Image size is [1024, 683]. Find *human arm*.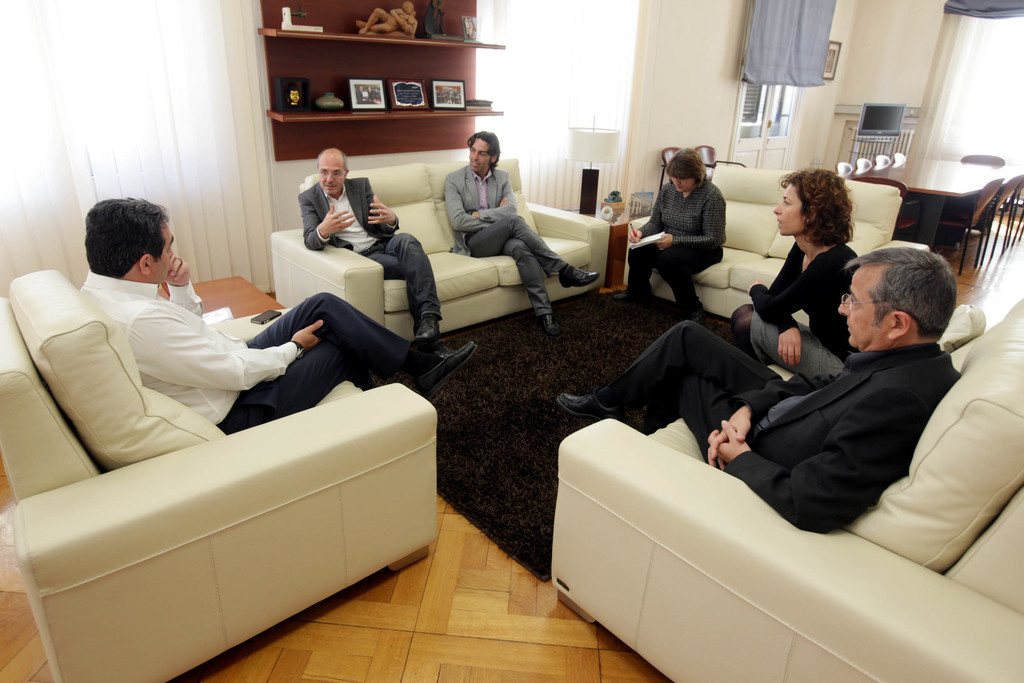
x1=701 y1=392 x2=915 y2=533.
